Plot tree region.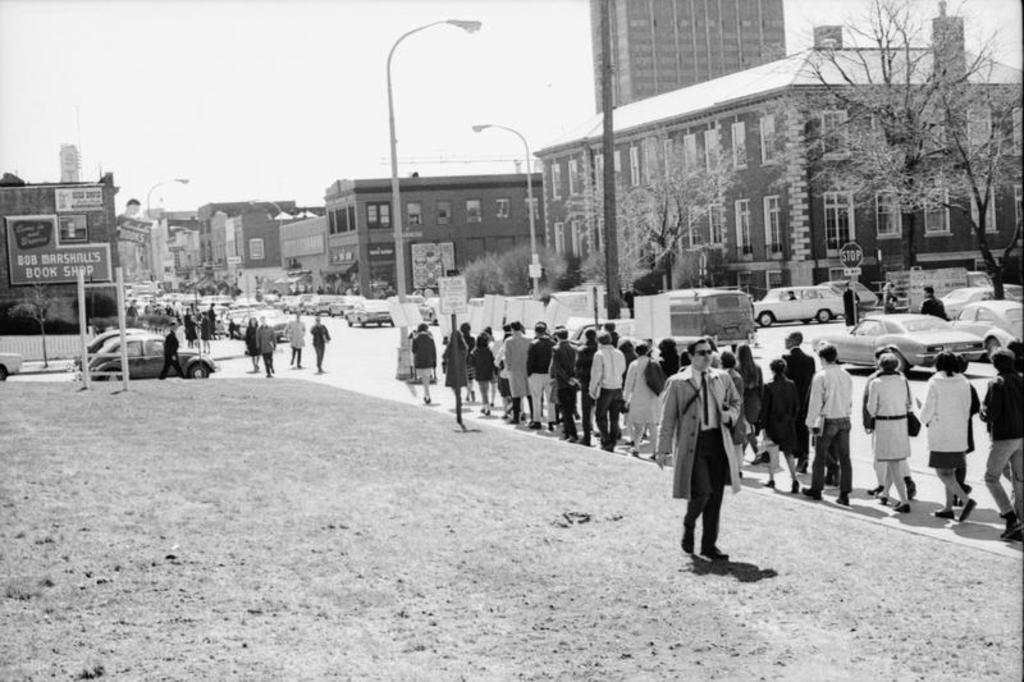
Plotted at pyautogui.locateOnScreen(558, 99, 760, 292).
